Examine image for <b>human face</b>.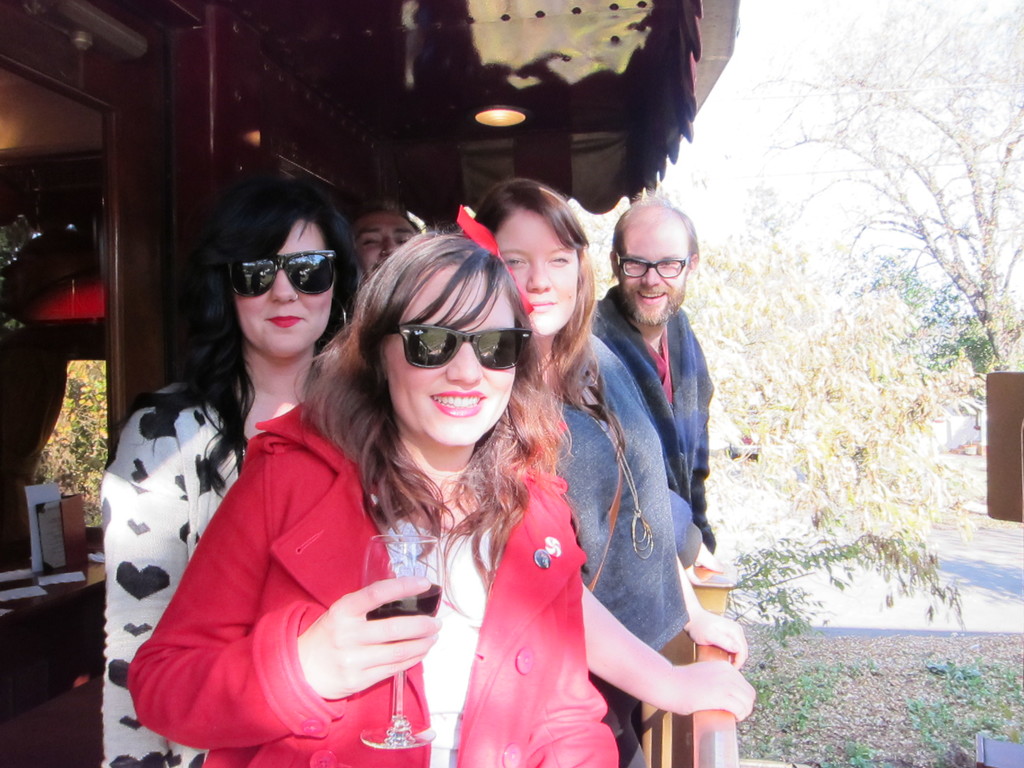
Examination result: bbox=(621, 221, 689, 331).
